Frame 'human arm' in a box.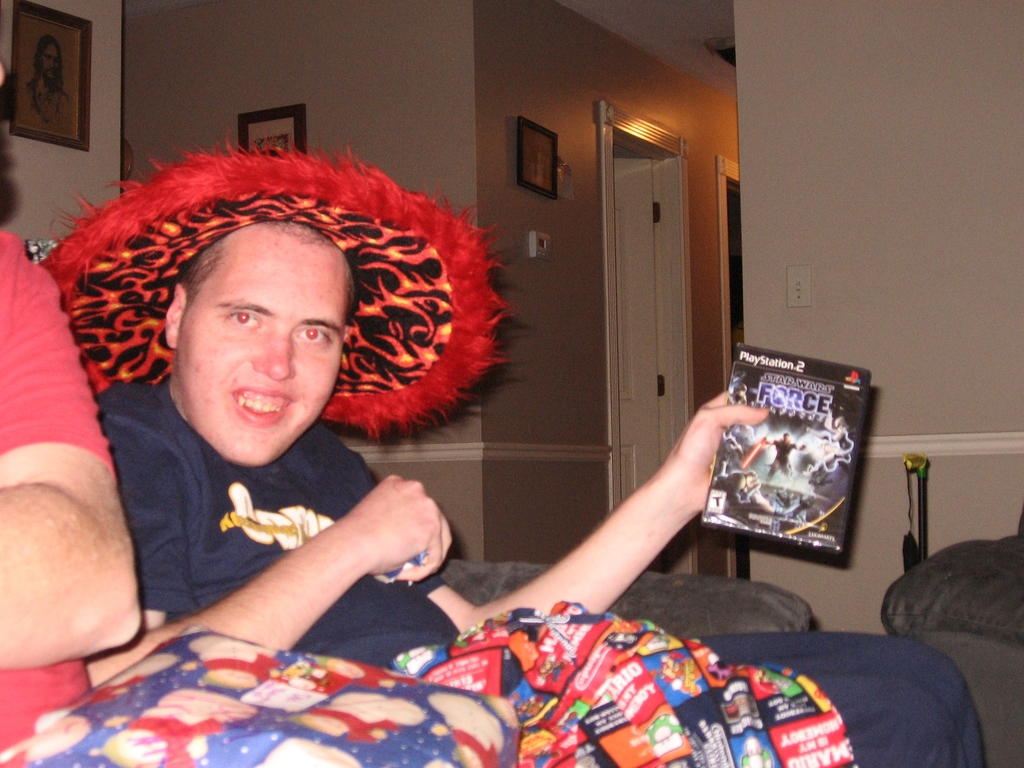
<bbox>0, 227, 146, 665</bbox>.
